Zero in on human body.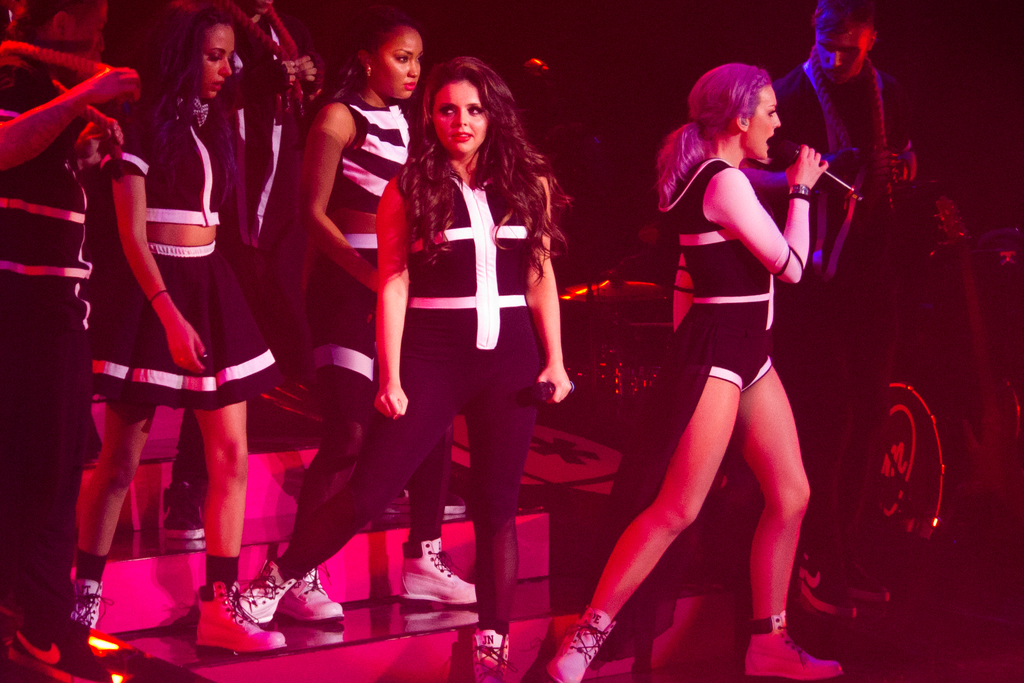
Zeroed in: left=609, top=31, right=846, bottom=657.
